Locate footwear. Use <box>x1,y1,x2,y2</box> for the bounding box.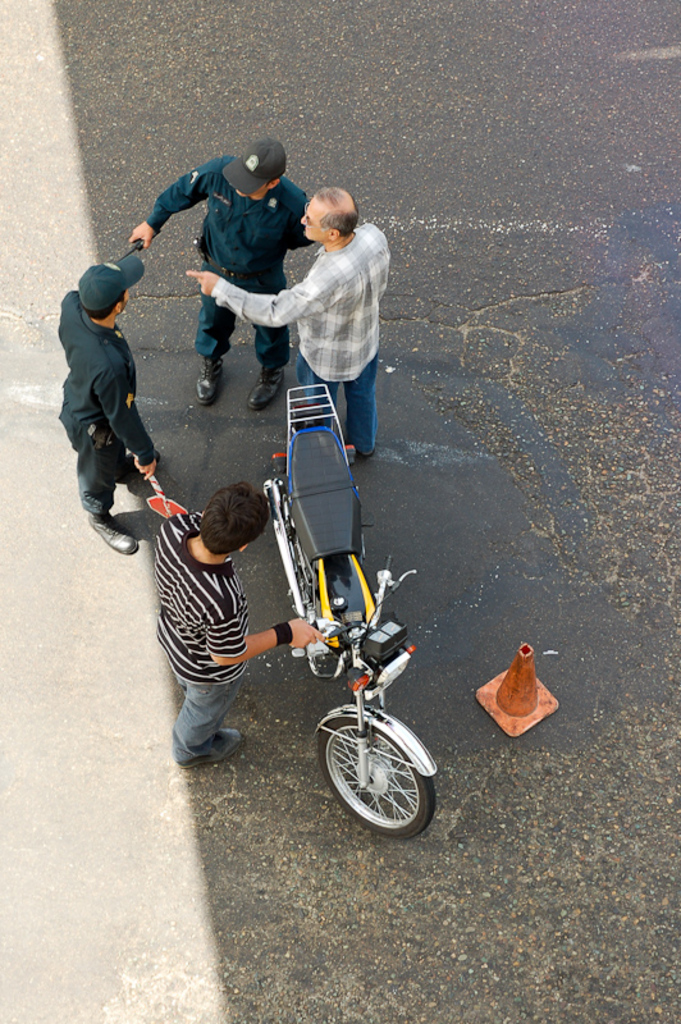
<box>186,344,228,411</box>.
